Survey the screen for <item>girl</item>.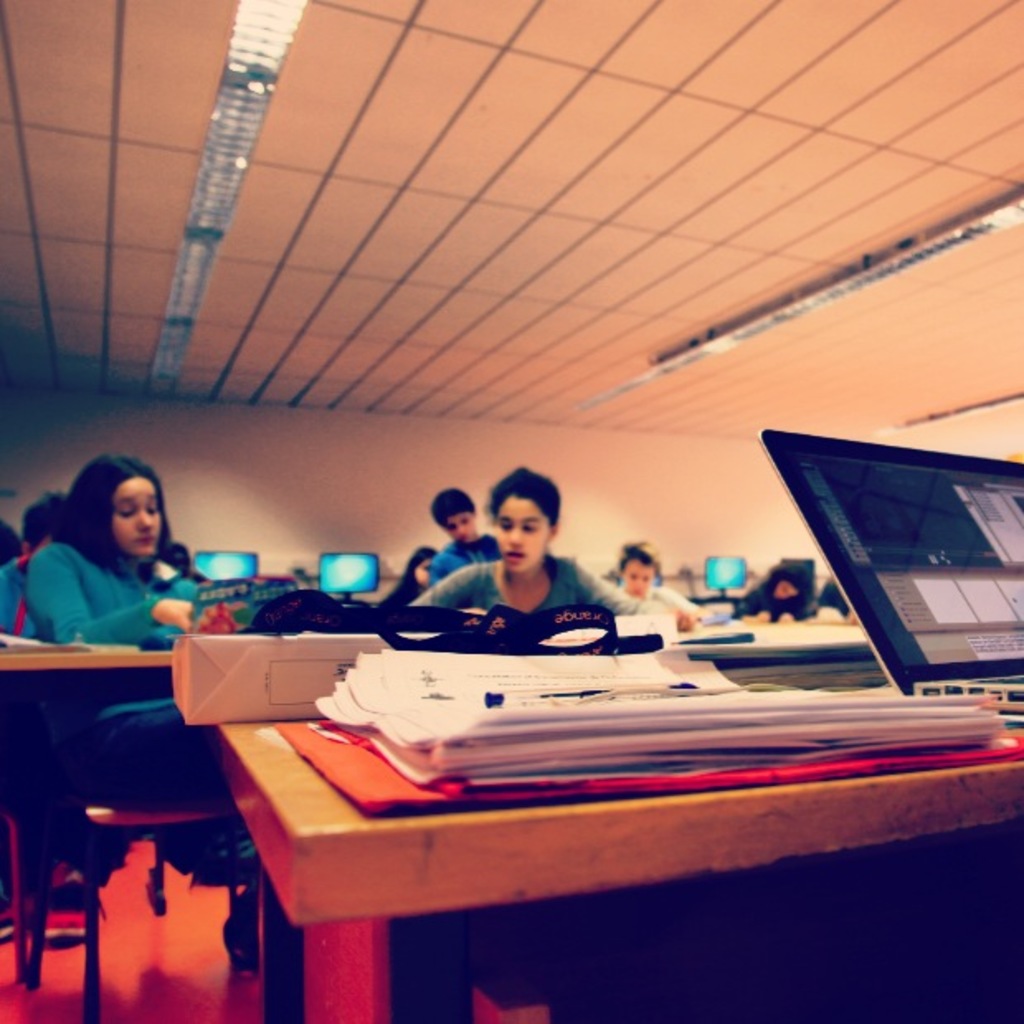
Survey found: select_region(410, 461, 697, 633).
